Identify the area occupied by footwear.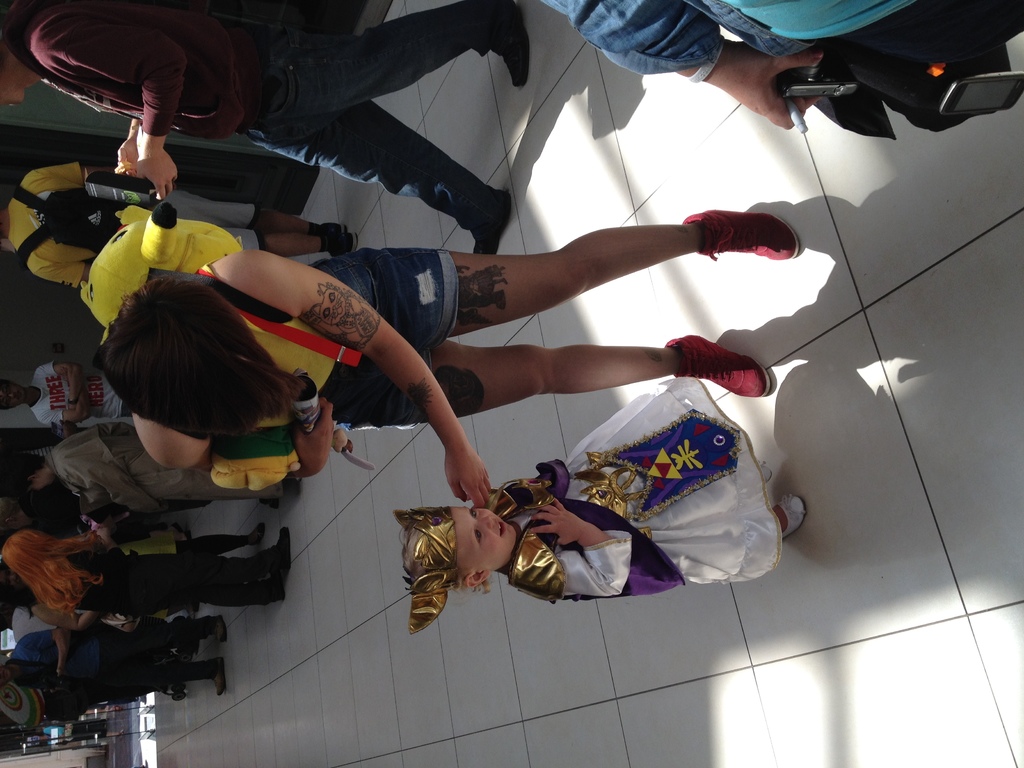
Area: bbox=[772, 496, 806, 541].
